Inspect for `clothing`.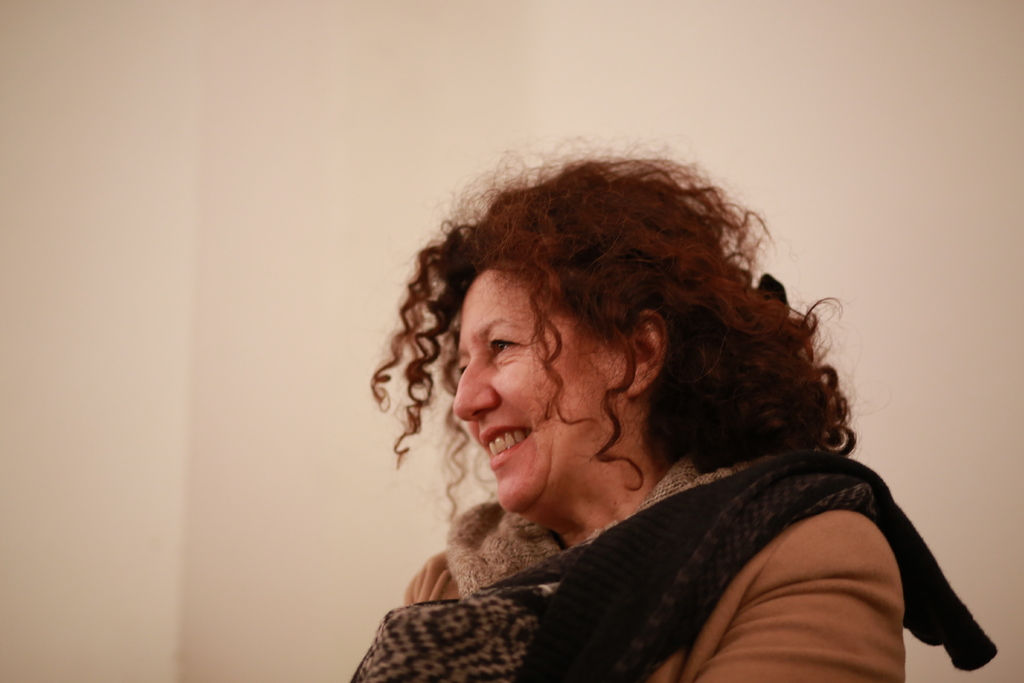
Inspection: pyautogui.locateOnScreen(343, 390, 985, 681).
